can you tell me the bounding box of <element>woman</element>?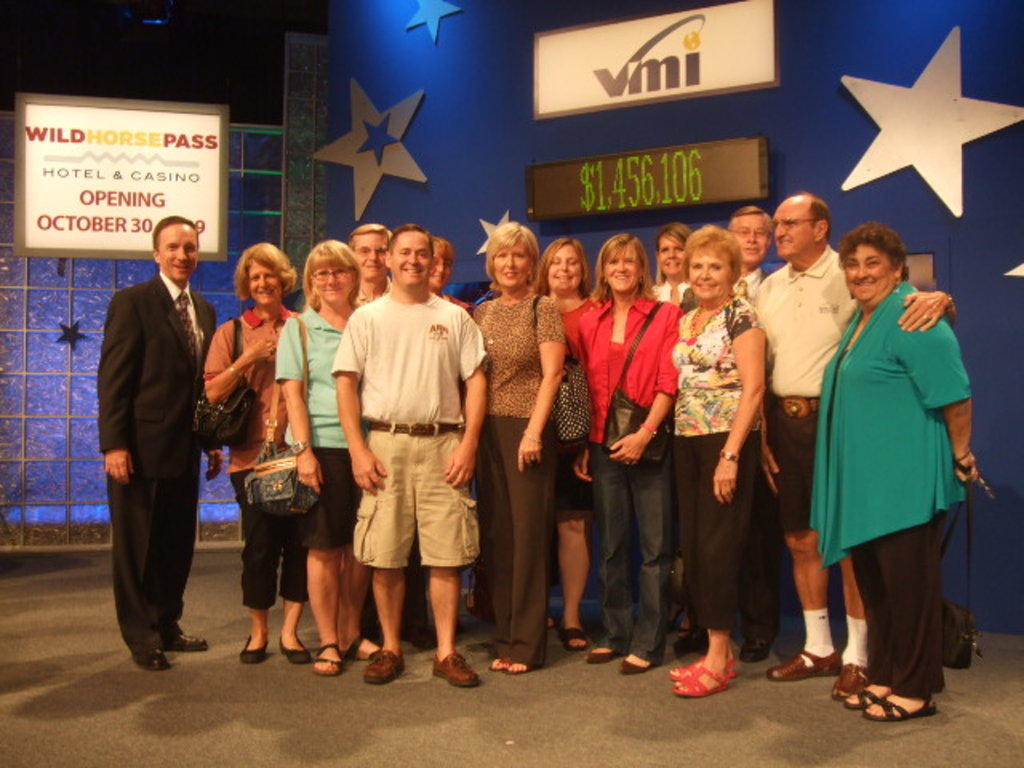
(x1=470, y1=218, x2=568, y2=675).
